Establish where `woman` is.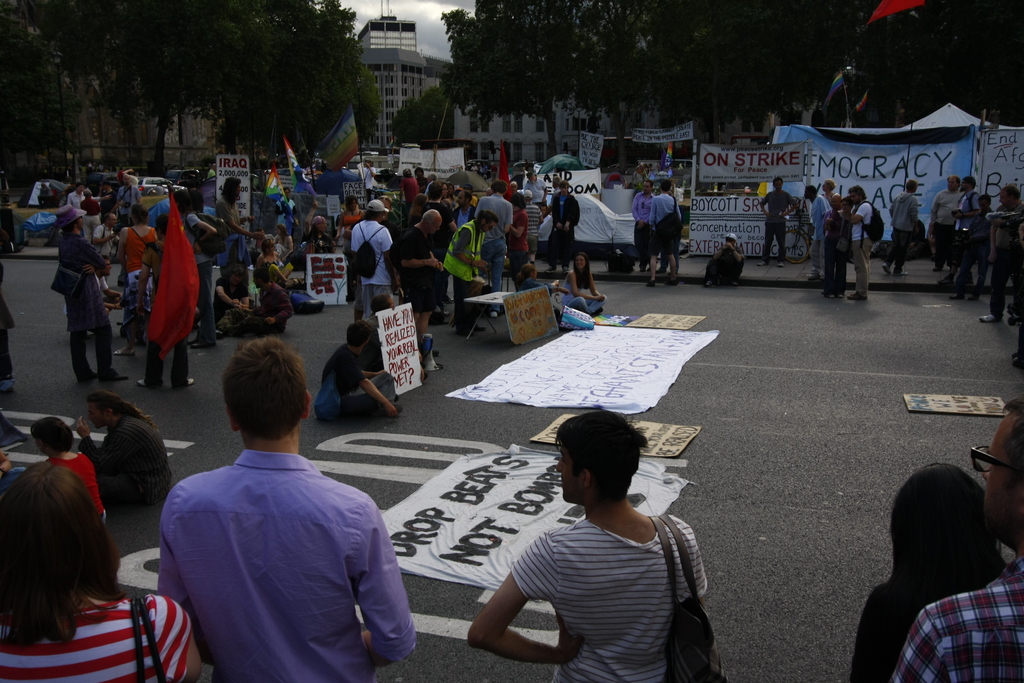
Established at [left=256, top=239, right=294, bottom=284].
